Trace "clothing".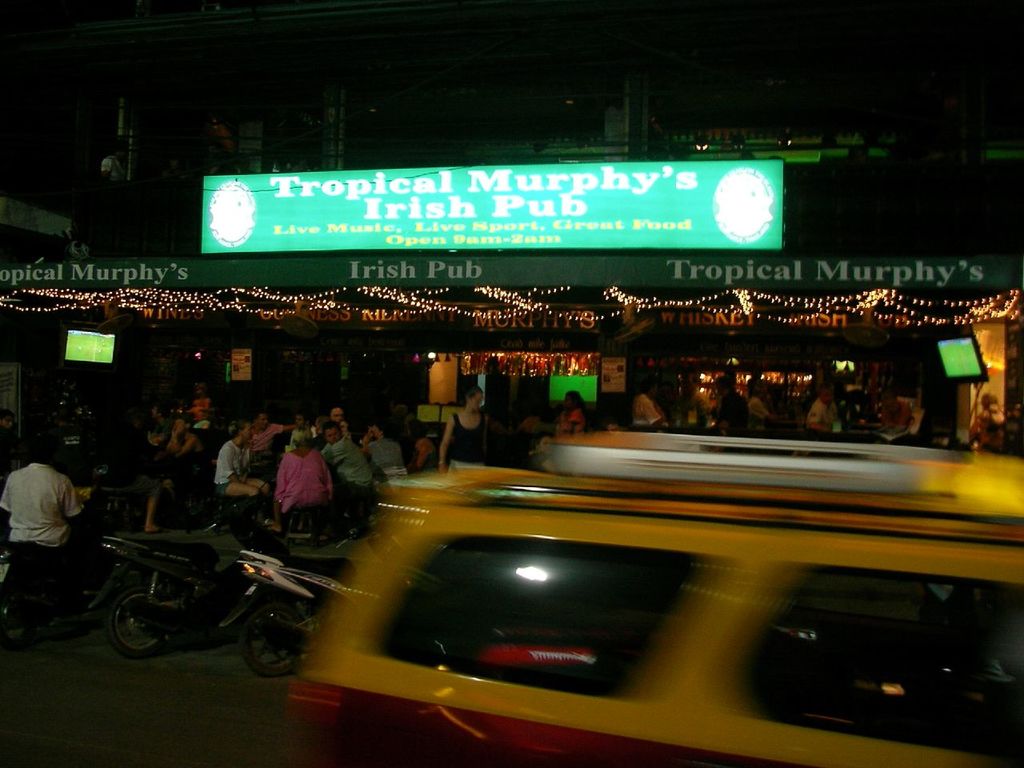
Traced to rect(637, 390, 659, 434).
